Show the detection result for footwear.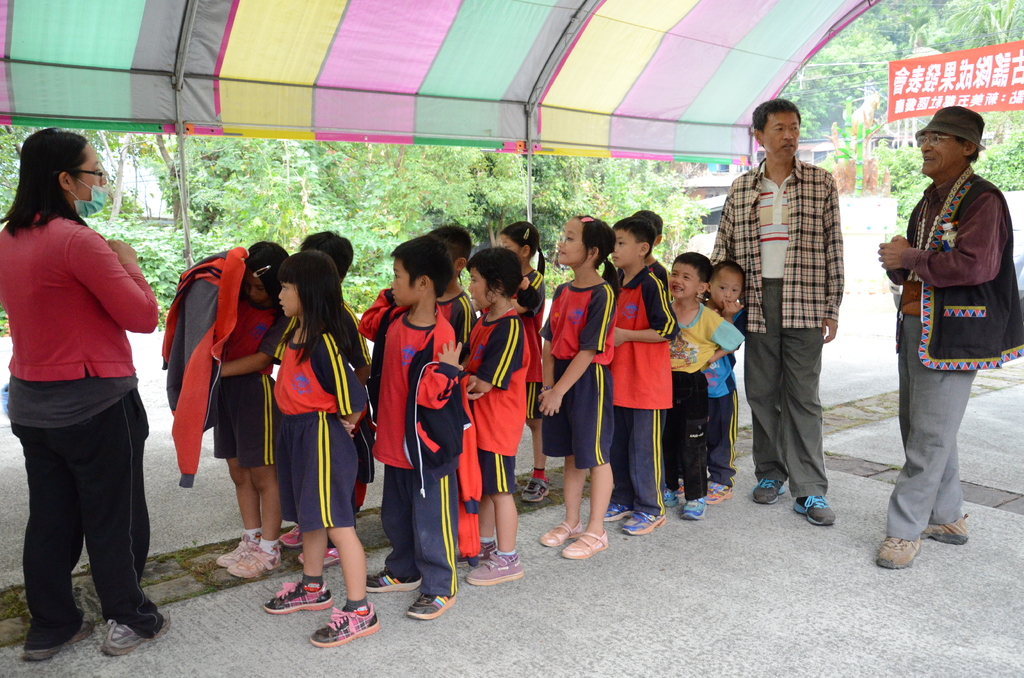
crop(368, 572, 419, 590).
